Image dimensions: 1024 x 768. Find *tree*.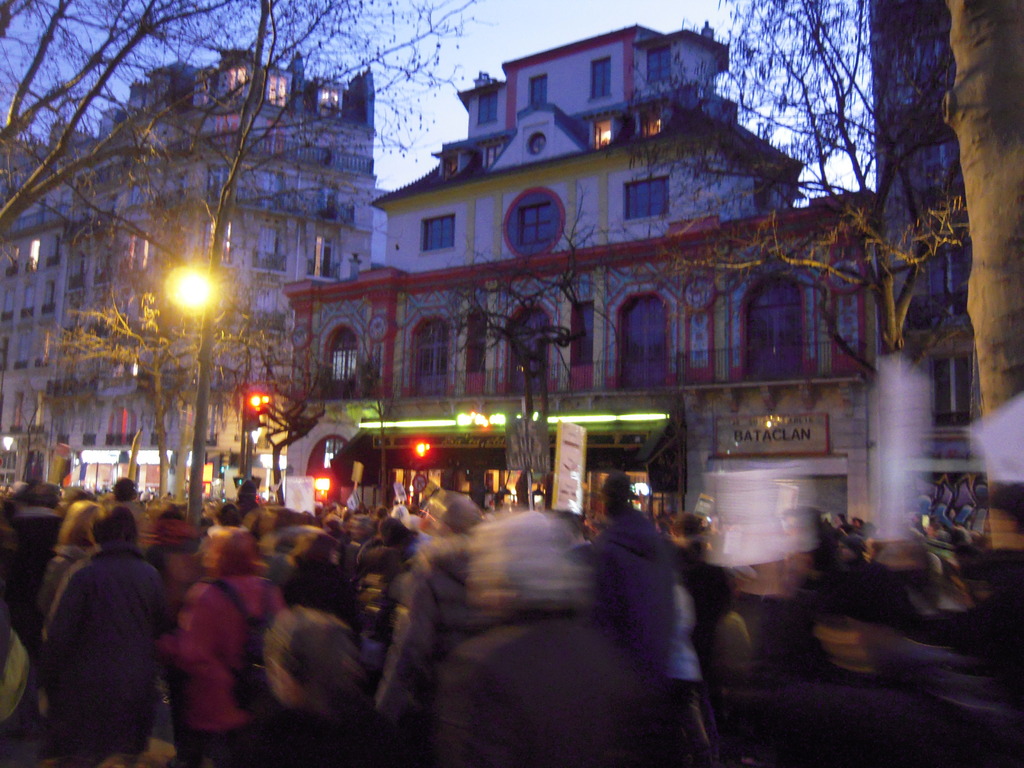
left=60, top=270, right=285, bottom=511.
